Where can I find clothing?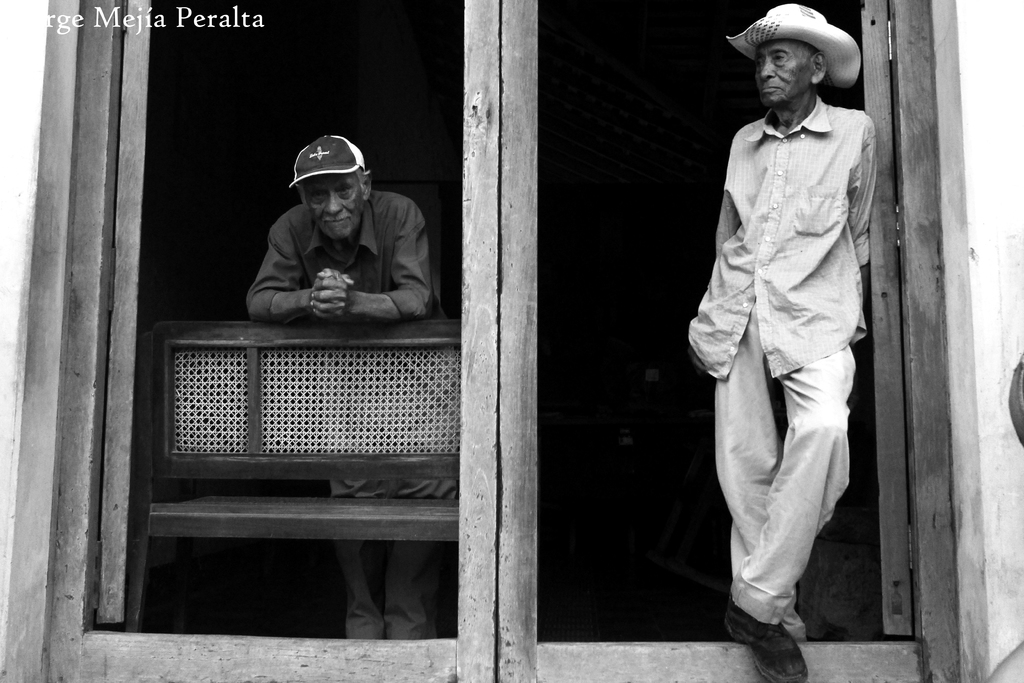
You can find it at {"left": 245, "top": 188, "right": 445, "bottom": 639}.
